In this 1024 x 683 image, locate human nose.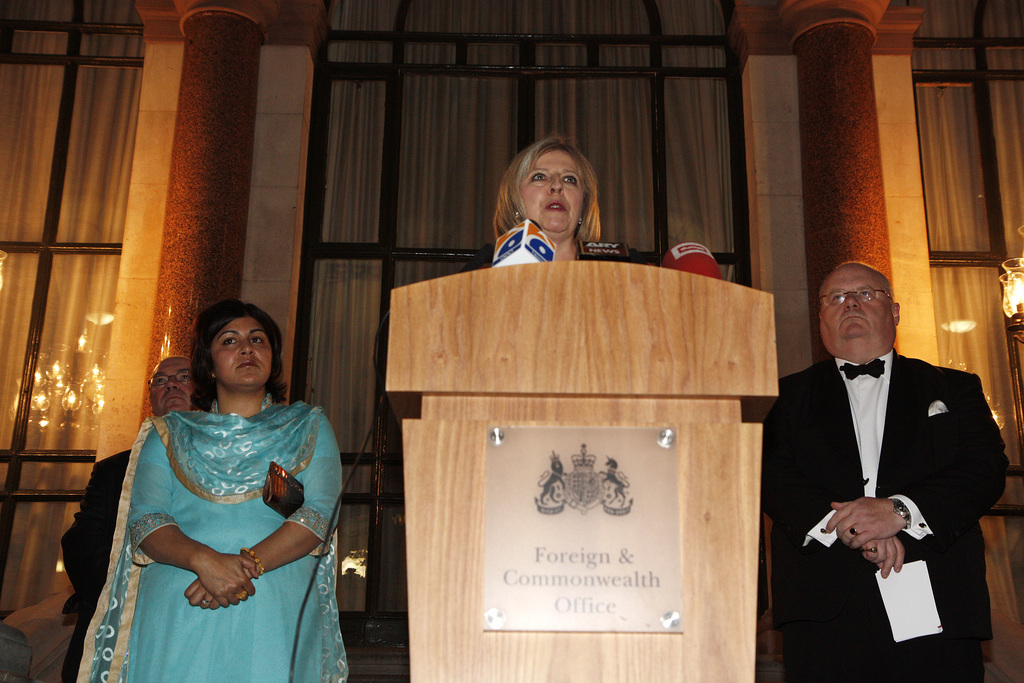
Bounding box: box=[845, 293, 862, 312].
